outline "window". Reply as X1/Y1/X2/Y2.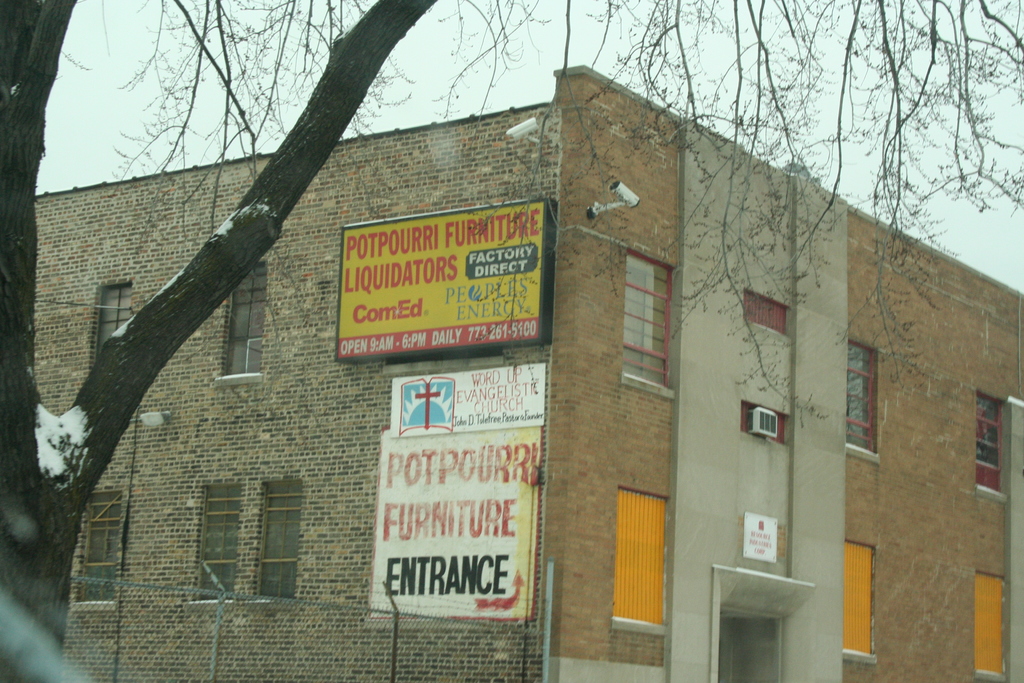
75/486/115/614.
